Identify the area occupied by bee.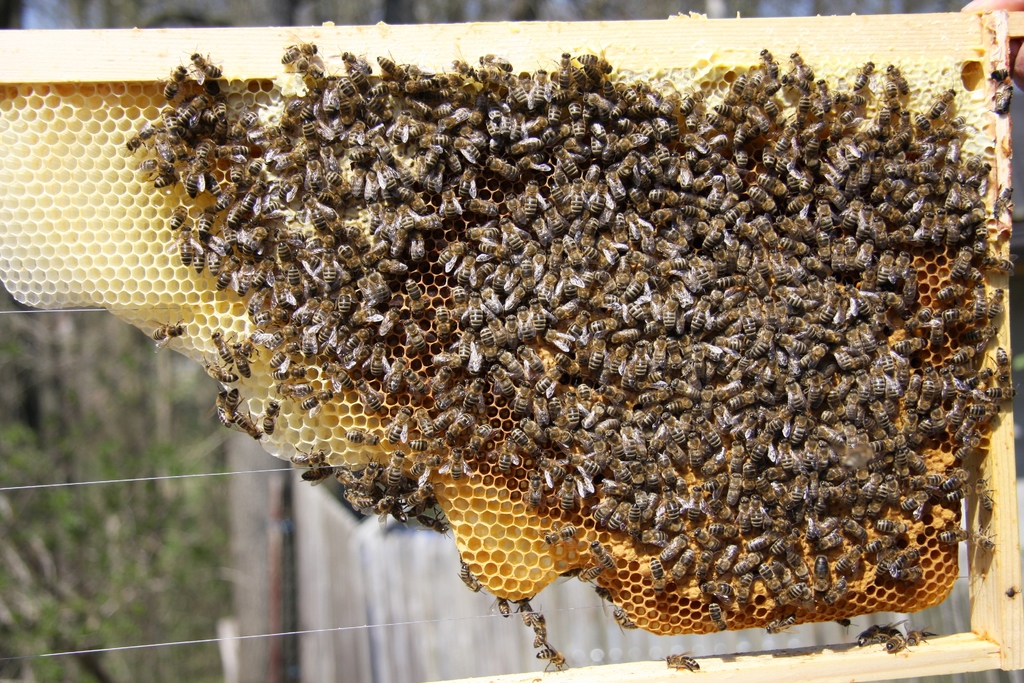
Area: detection(363, 498, 393, 516).
